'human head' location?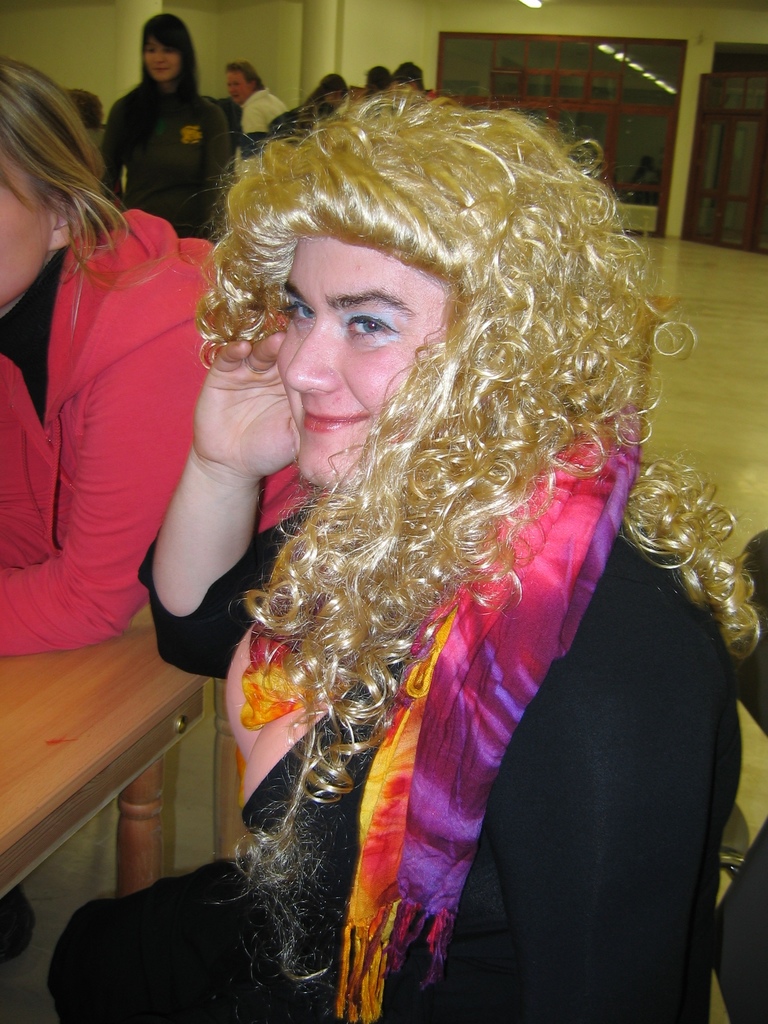
(x1=317, y1=67, x2=352, y2=100)
